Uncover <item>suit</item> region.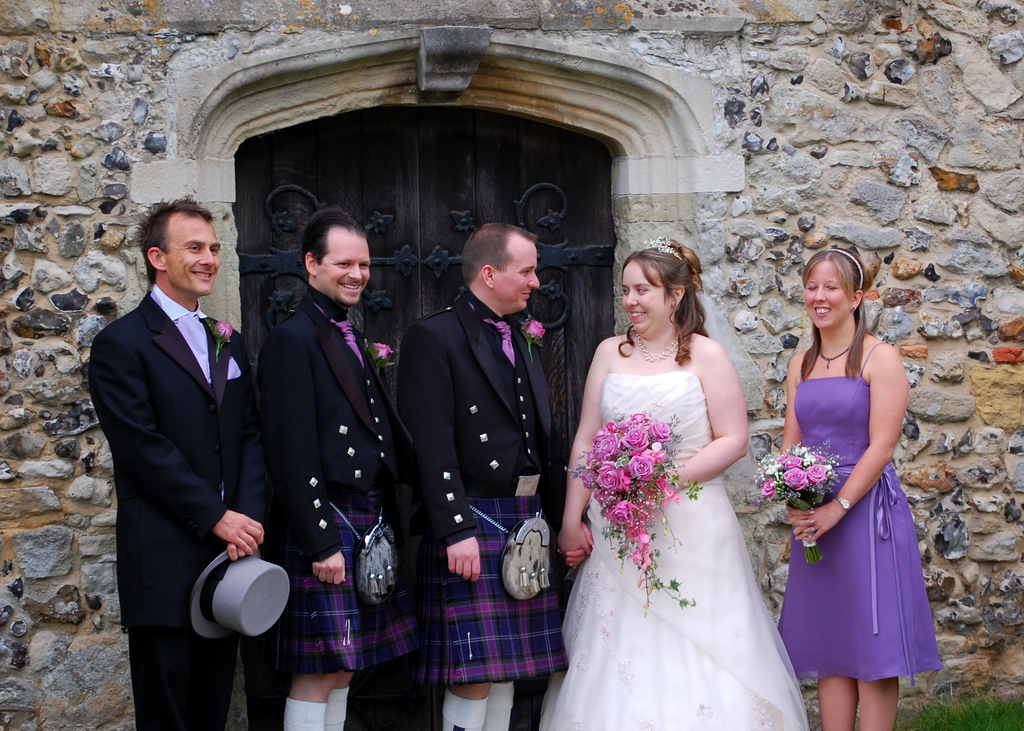
Uncovered: x1=399, y1=287, x2=568, y2=556.
